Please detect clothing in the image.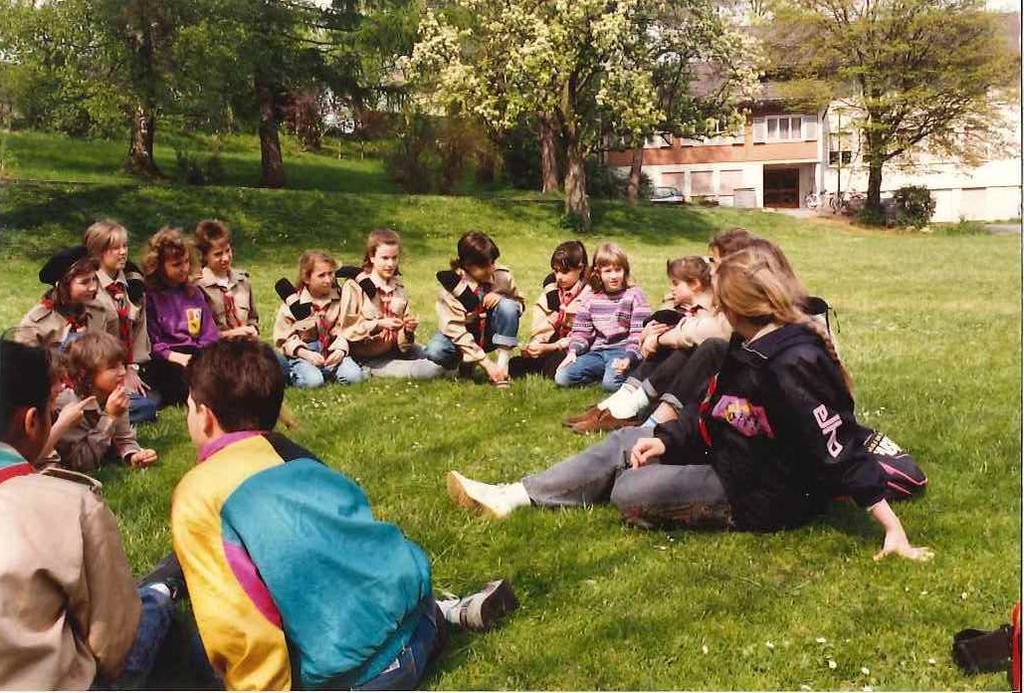
[494,313,898,549].
